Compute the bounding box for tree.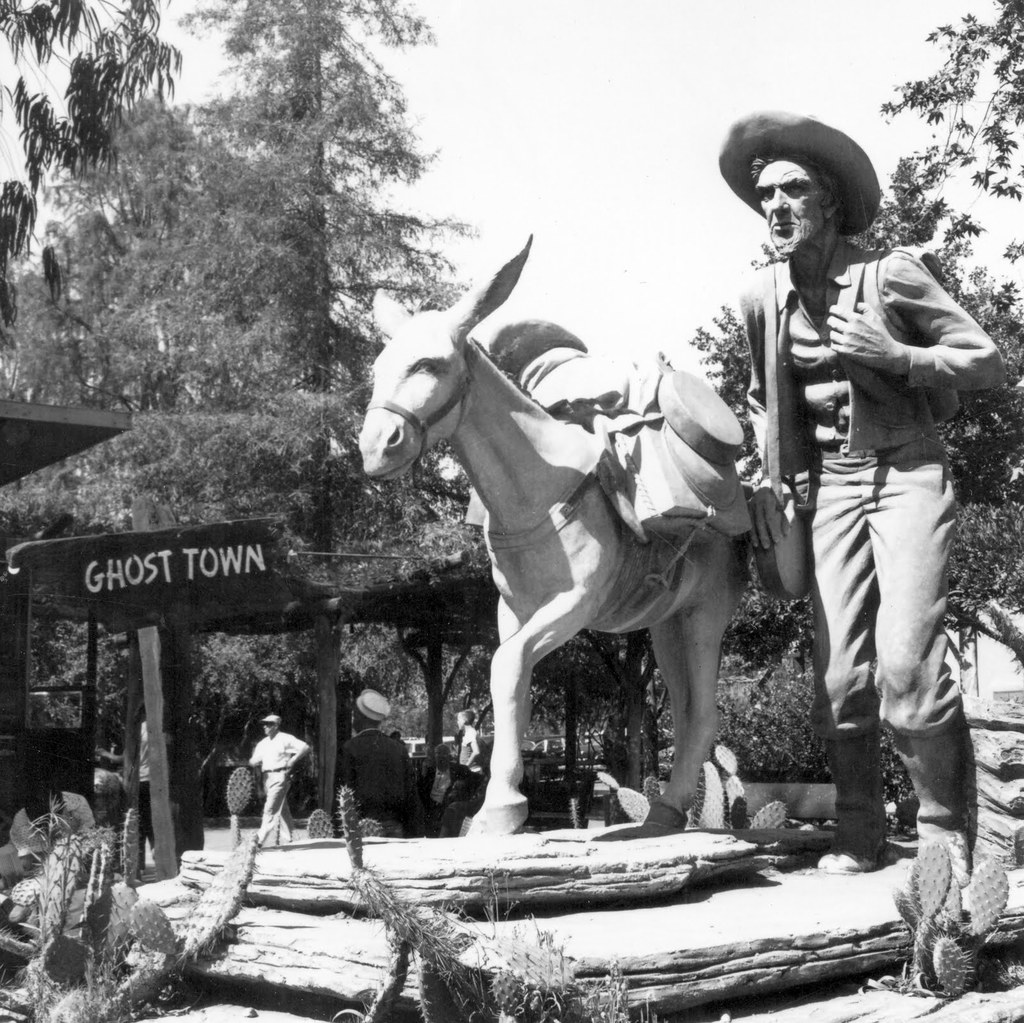
locate(0, 0, 216, 387).
